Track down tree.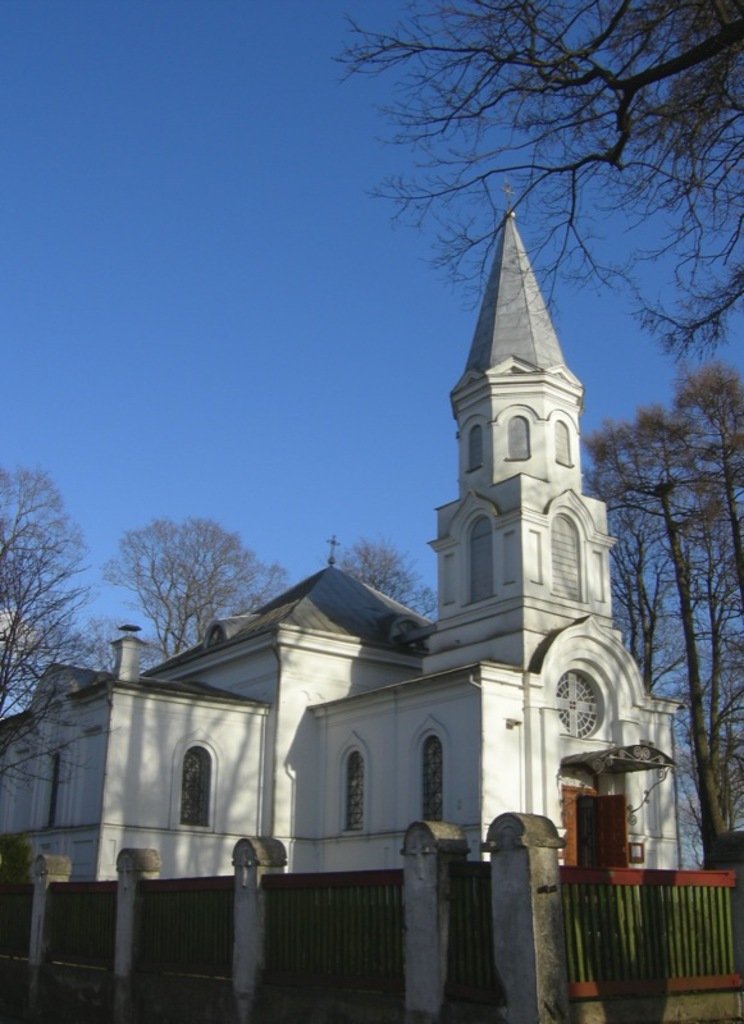
Tracked to (left=108, top=506, right=265, bottom=671).
